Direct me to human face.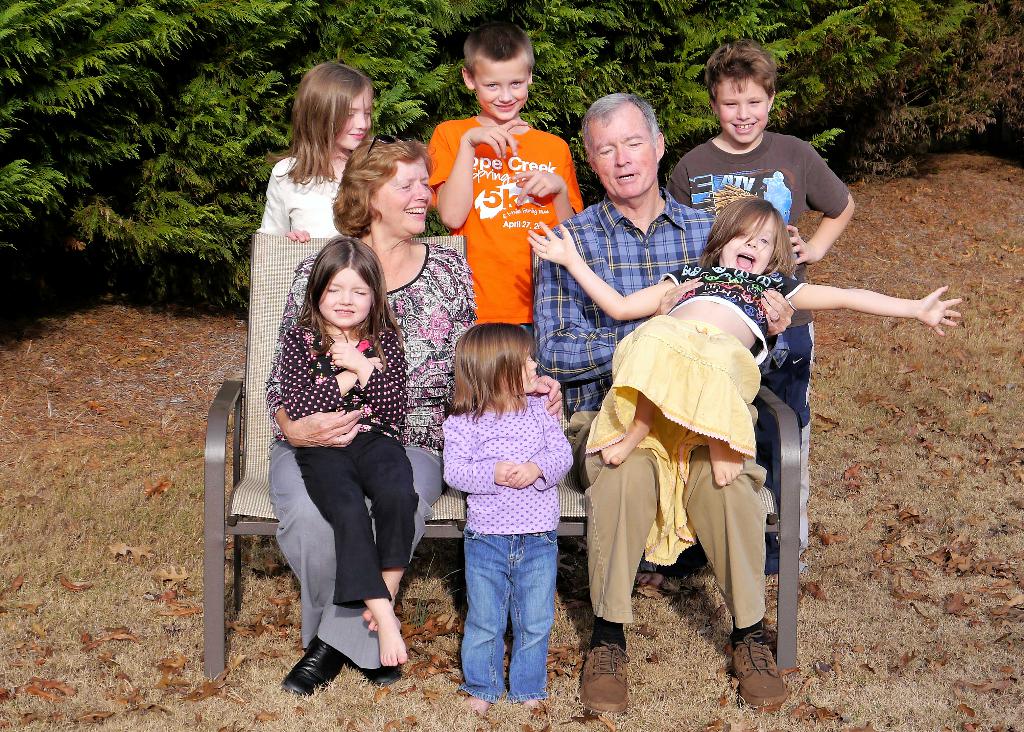
Direction: <region>523, 350, 538, 391</region>.
